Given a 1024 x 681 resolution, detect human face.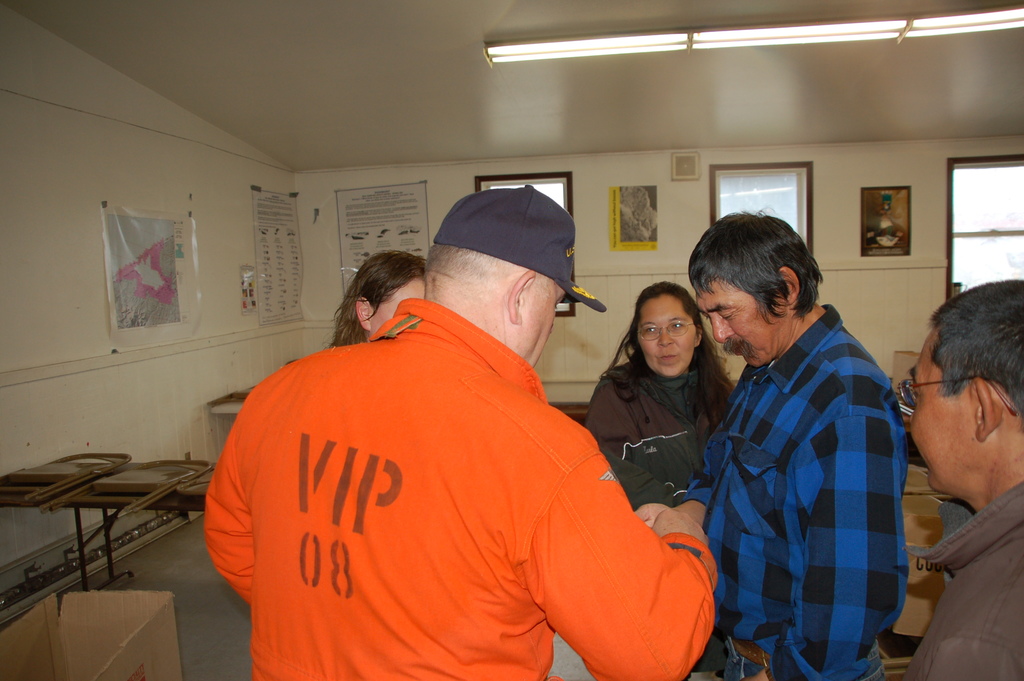
locate(904, 320, 979, 493).
